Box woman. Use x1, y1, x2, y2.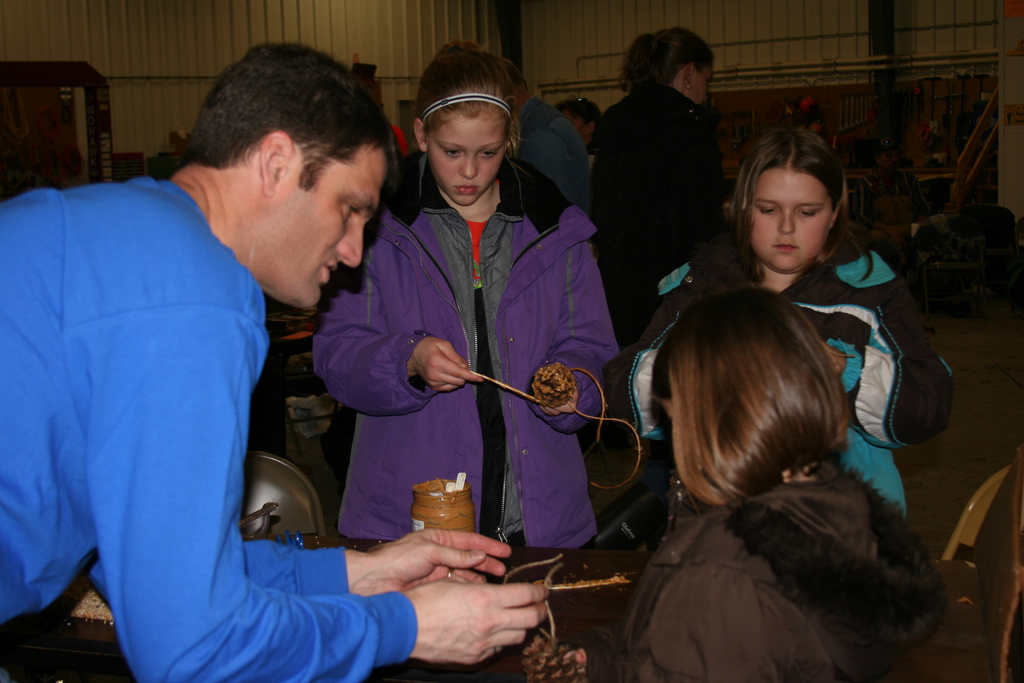
593, 250, 952, 682.
